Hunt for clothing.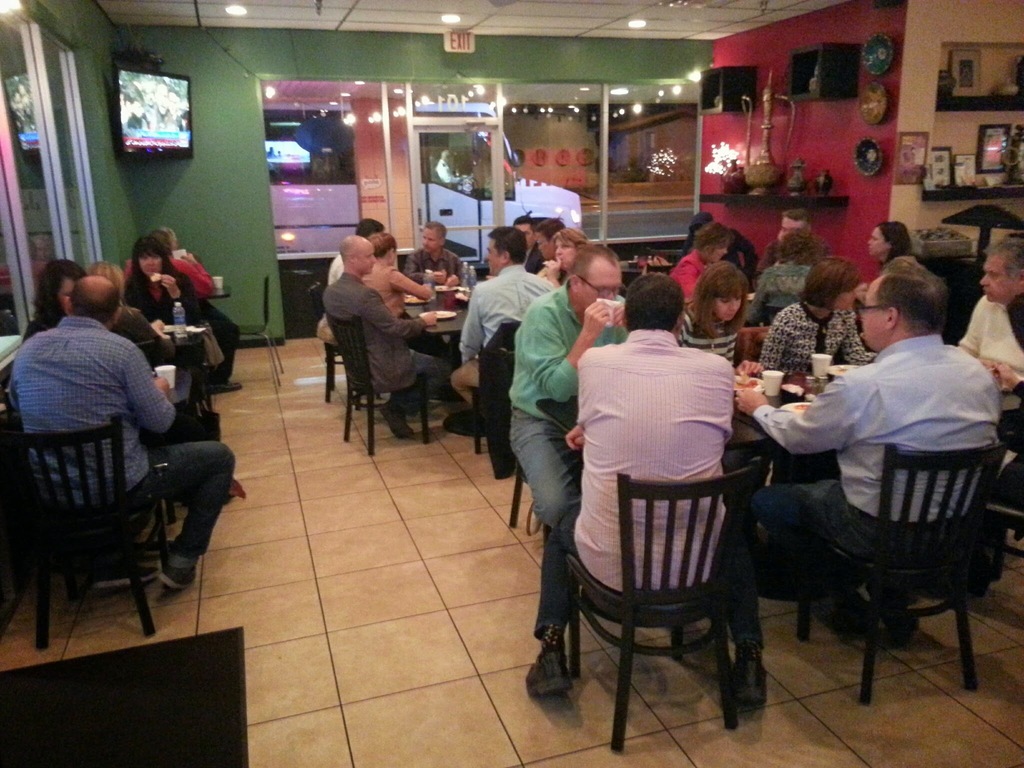
Hunted down at left=322, top=253, right=344, bottom=331.
